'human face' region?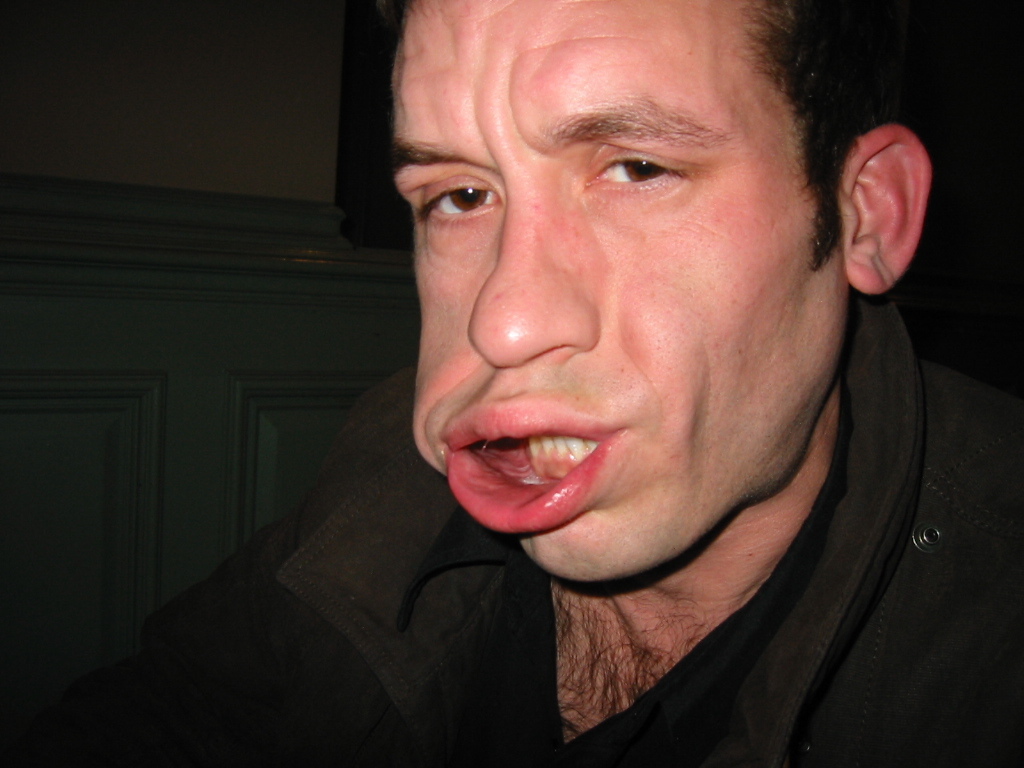
box=[387, 0, 842, 579]
